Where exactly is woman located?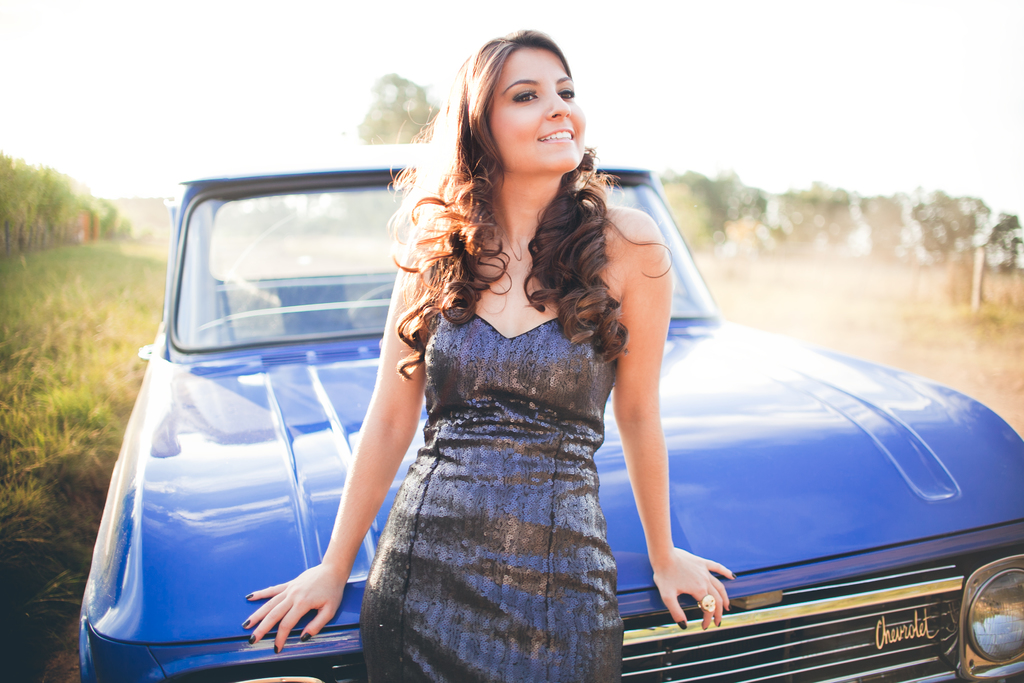
Its bounding box is [x1=327, y1=38, x2=702, y2=682].
